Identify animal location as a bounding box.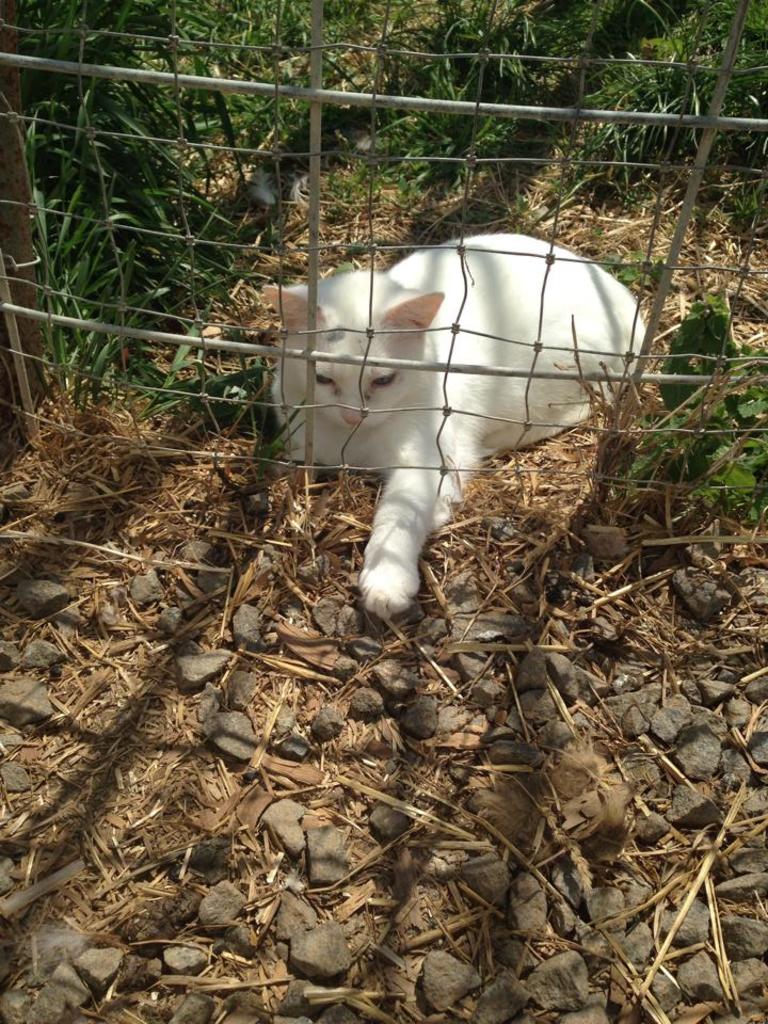
[left=262, top=228, right=644, bottom=622].
